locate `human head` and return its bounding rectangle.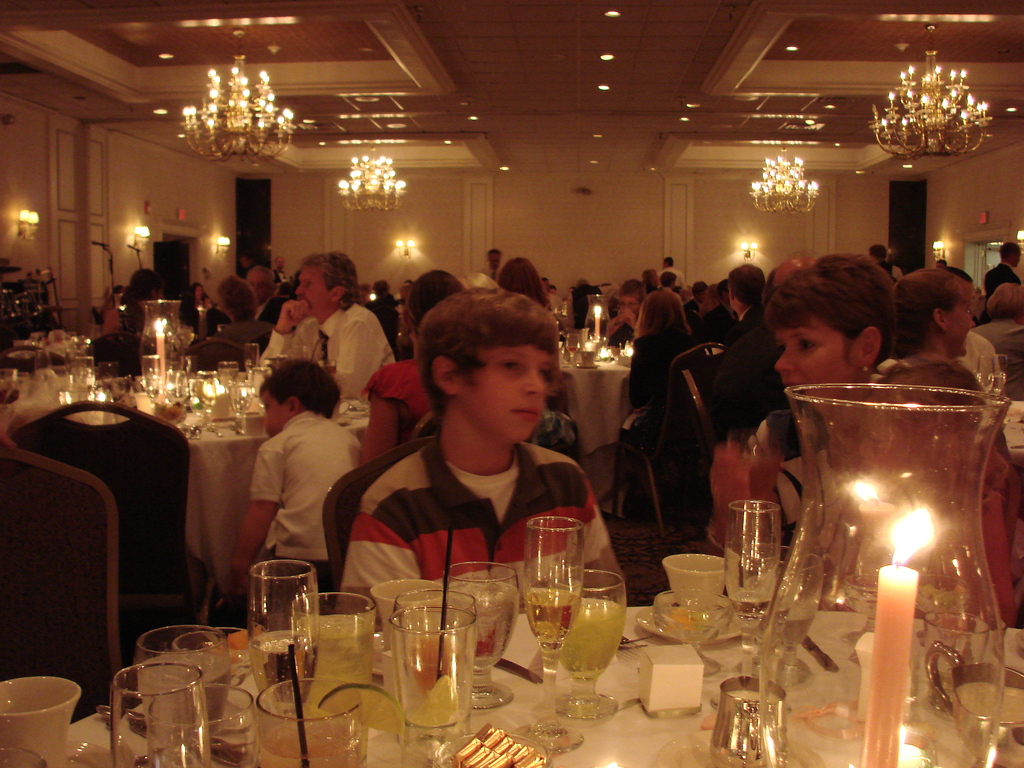
(214,273,256,324).
